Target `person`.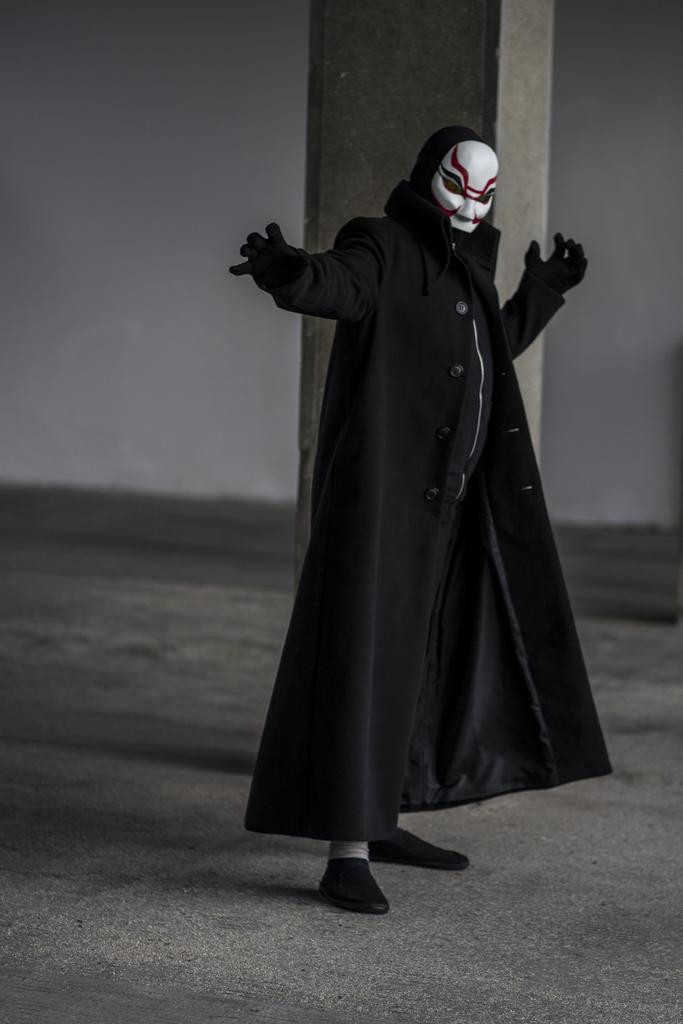
Target region: locate(217, 124, 594, 897).
